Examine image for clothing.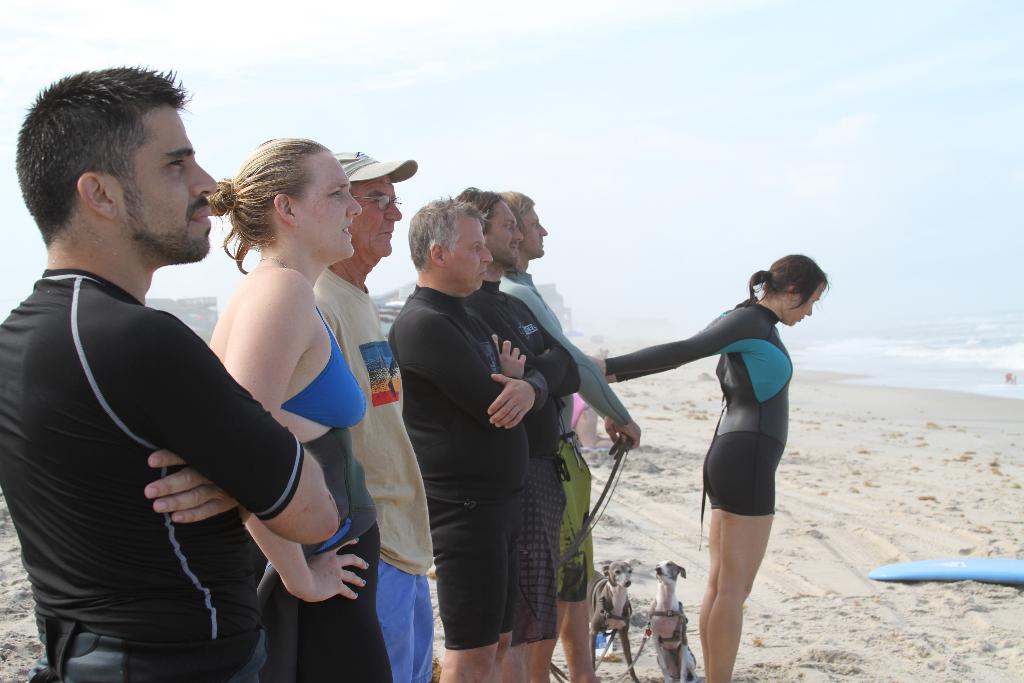
Examination result: bbox=(307, 265, 441, 682).
